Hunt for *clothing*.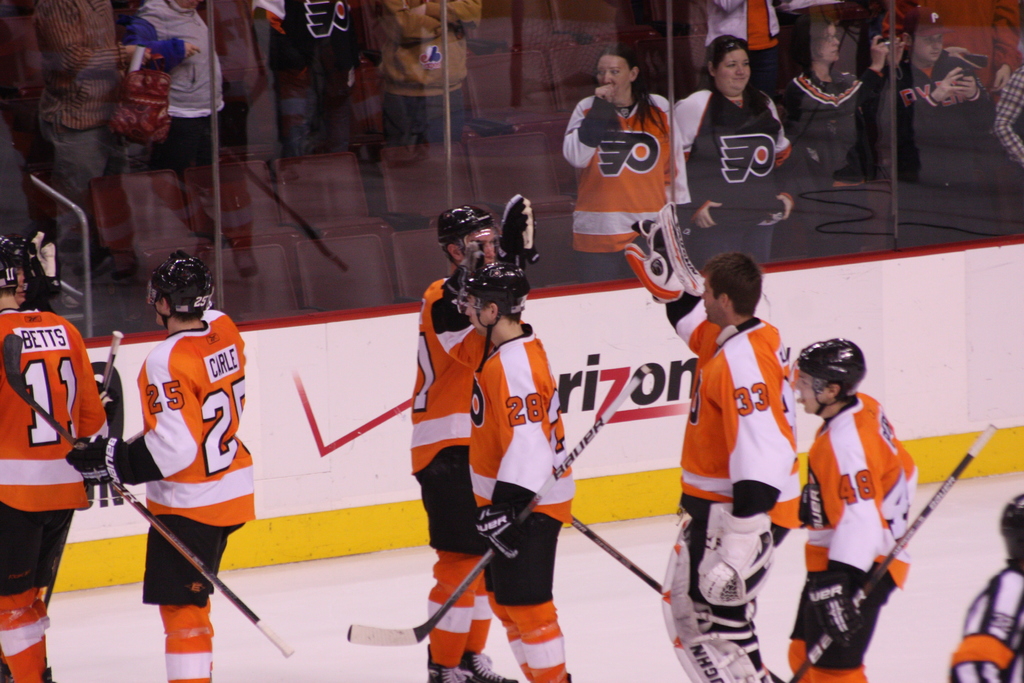
Hunted down at <bbox>653, 287, 810, 682</bbox>.
